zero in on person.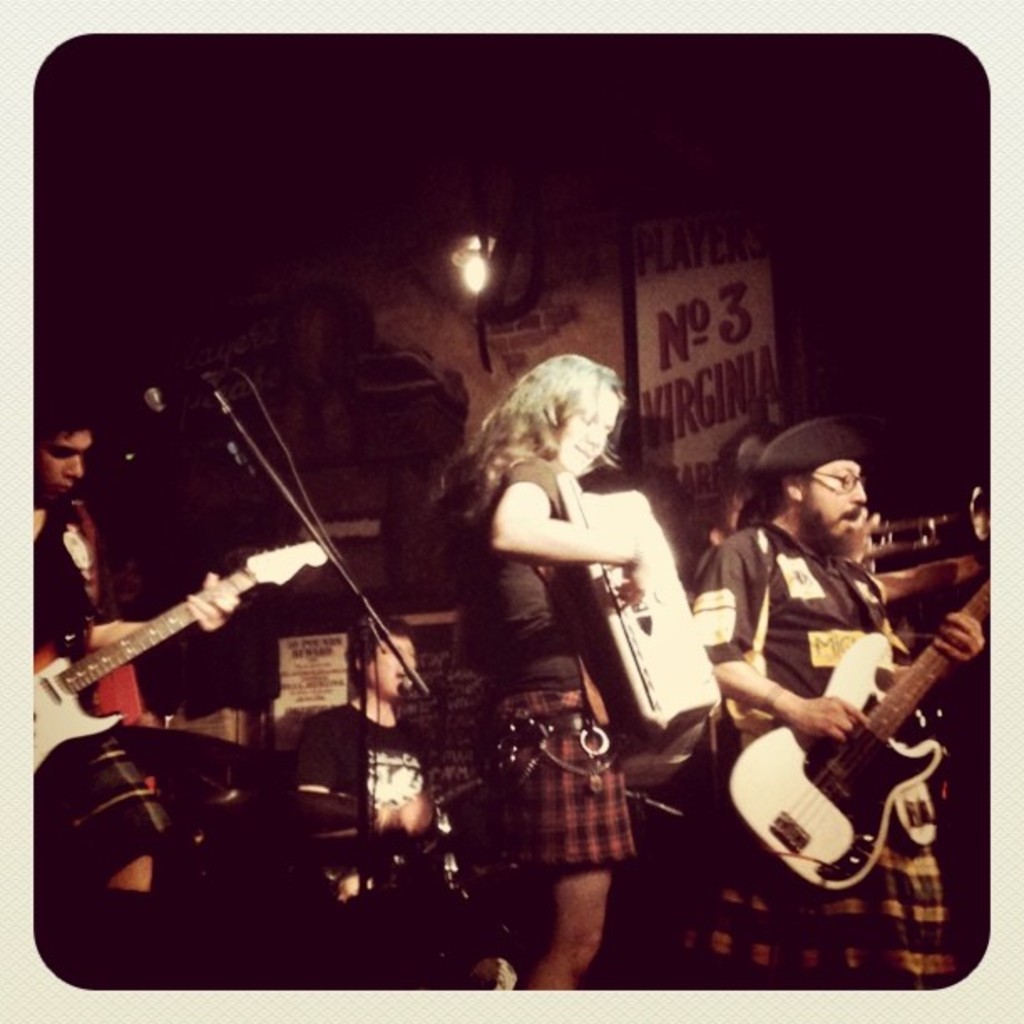
Zeroed in: (719,373,974,992).
